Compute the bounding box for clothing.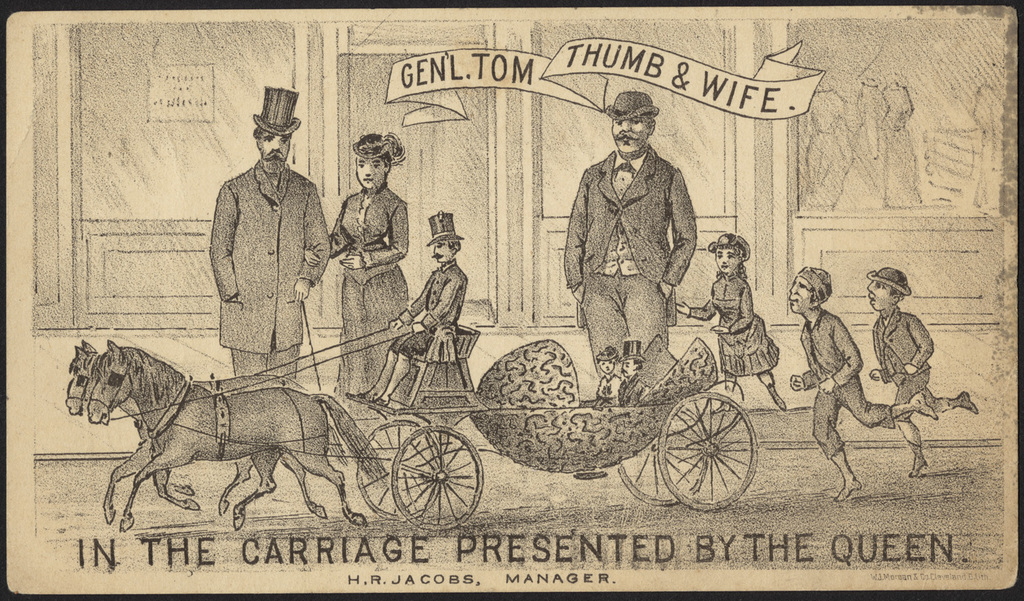
Rect(616, 378, 644, 407).
